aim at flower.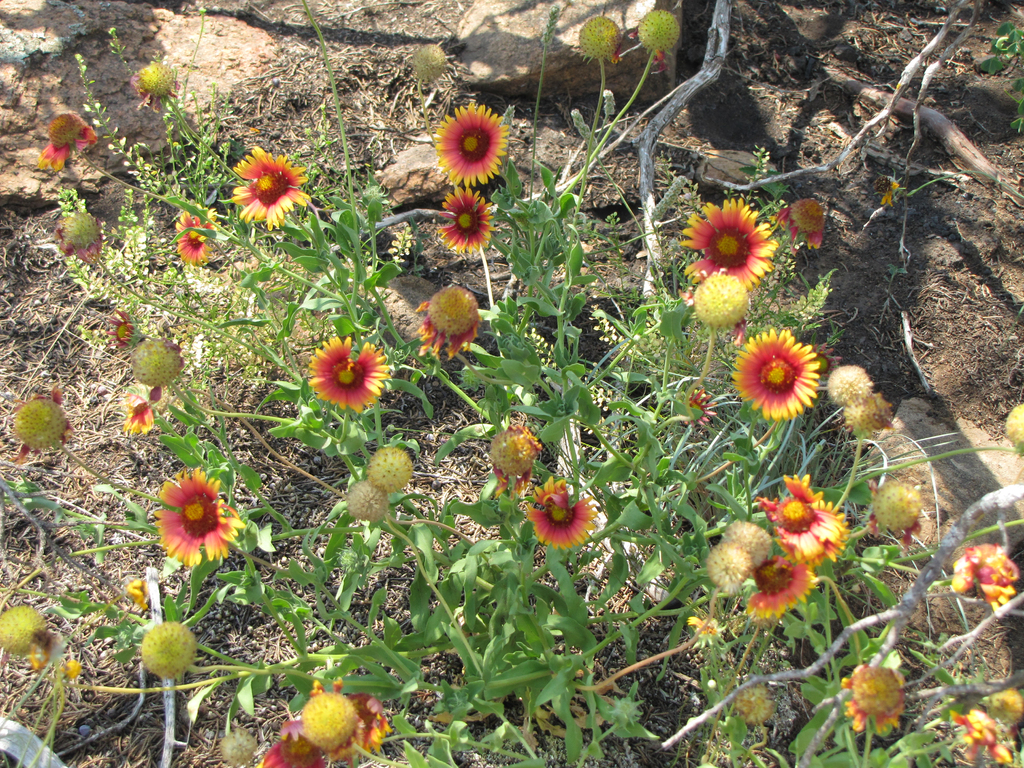
Aimed at <region>260, 720, 332, 767</region>.
